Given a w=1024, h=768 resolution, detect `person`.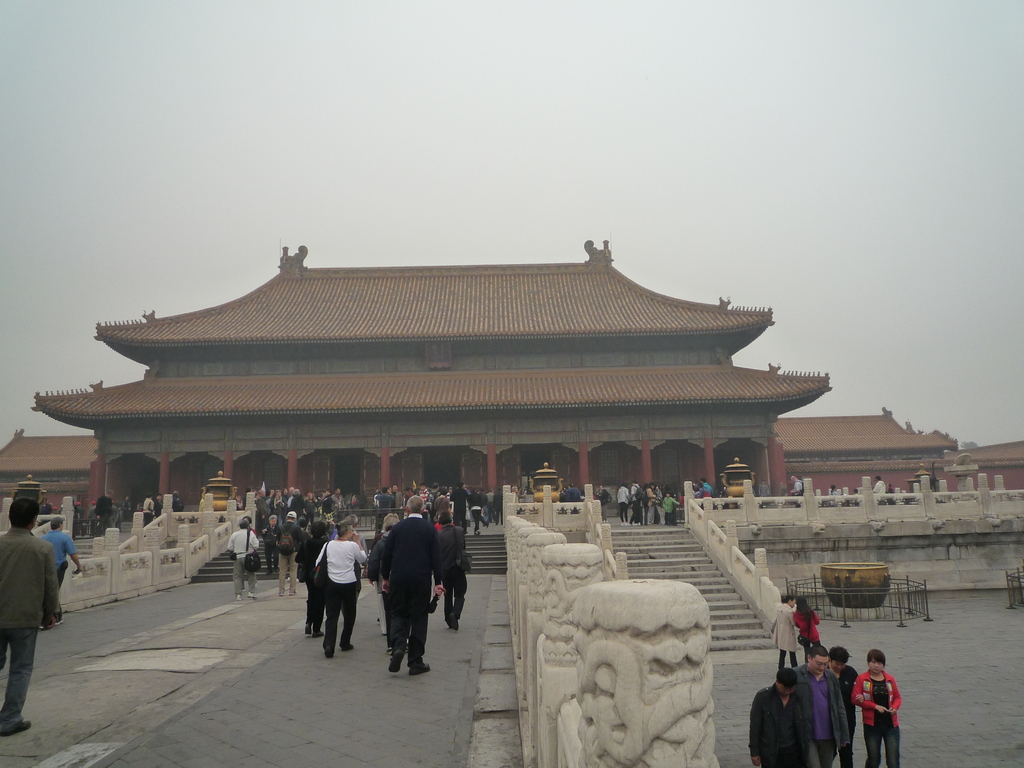
x1=825 y1=646 x2=863 y2=749.
